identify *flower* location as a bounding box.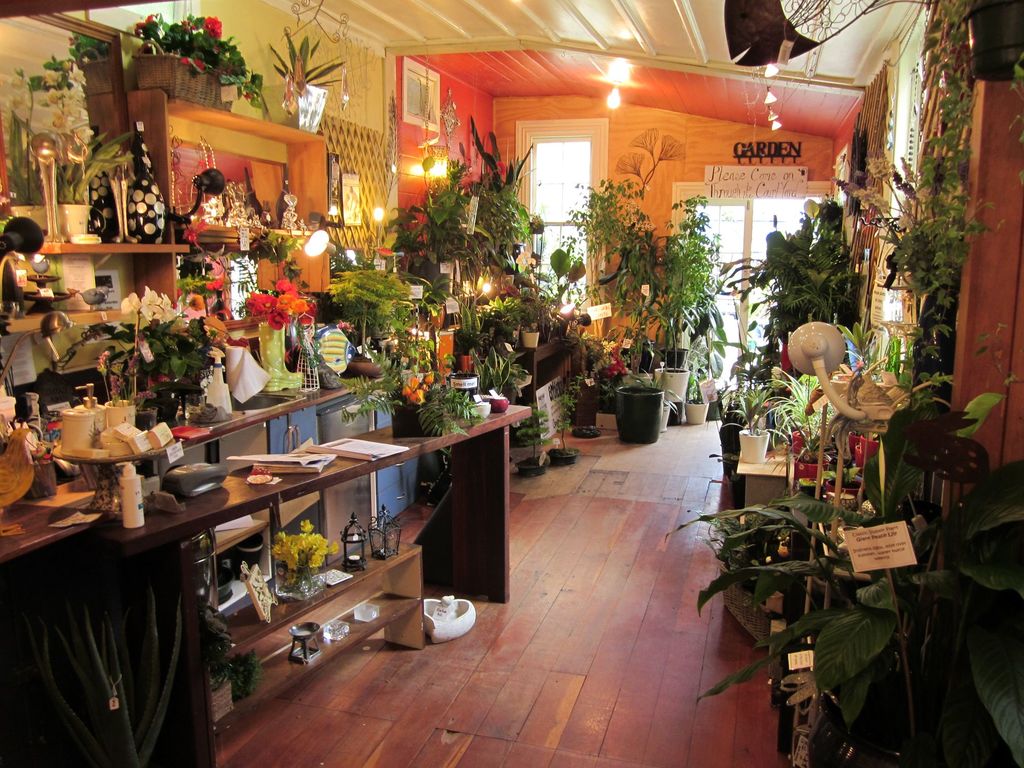
x1=198 y1=11 x2=225 y2=37.
